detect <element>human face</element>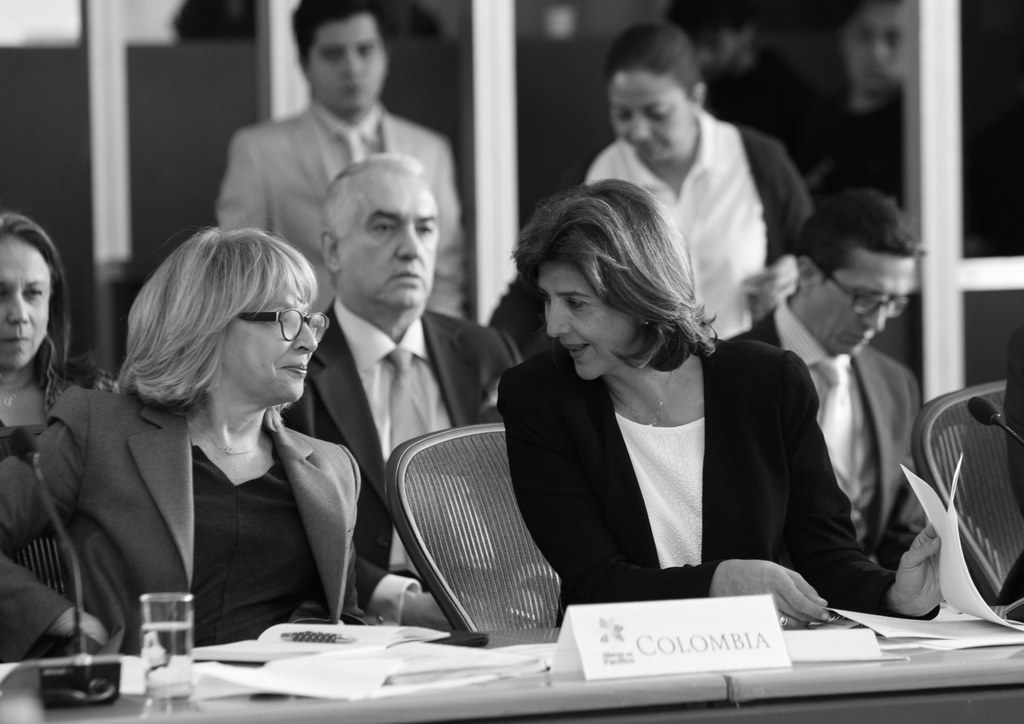
x1=812 y1=262 x2=916 y2=356
